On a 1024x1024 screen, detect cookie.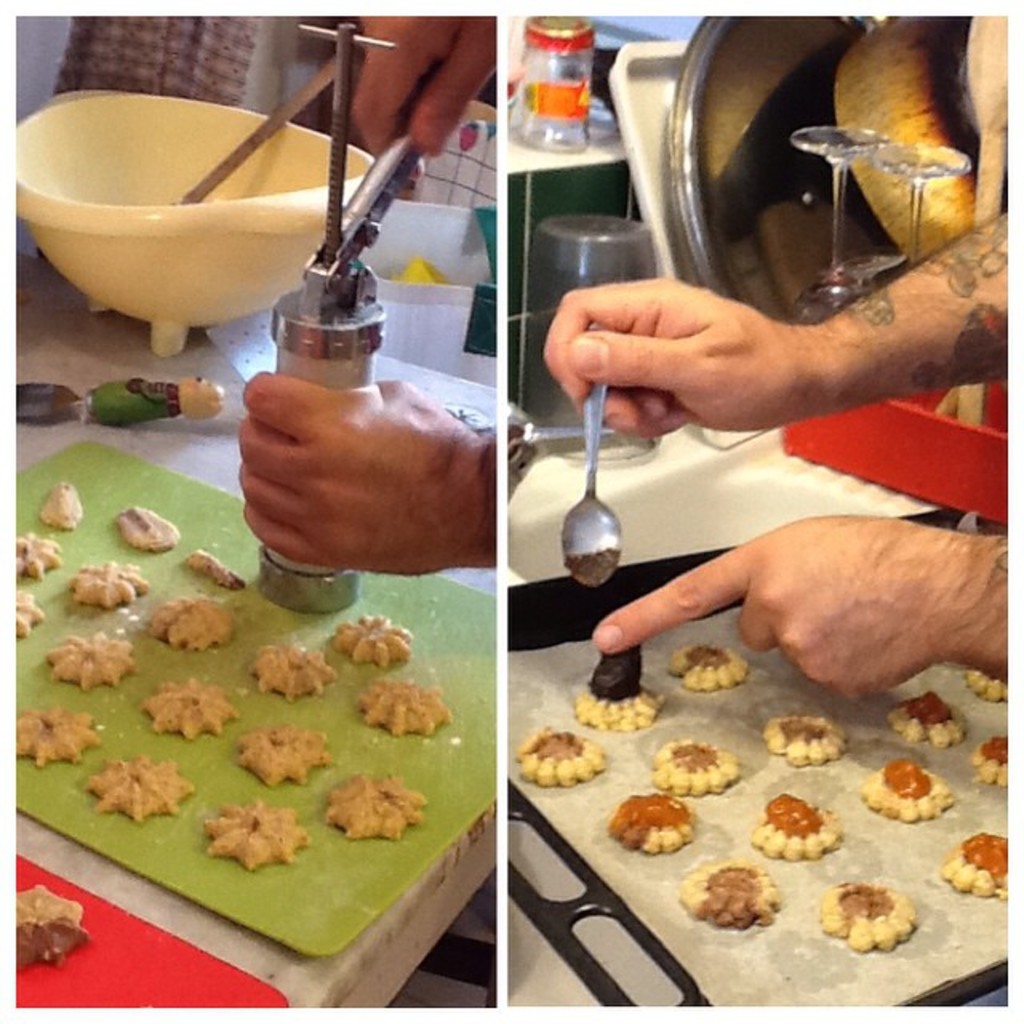
(x1=234, y1=717, x2=326, y2=782).
